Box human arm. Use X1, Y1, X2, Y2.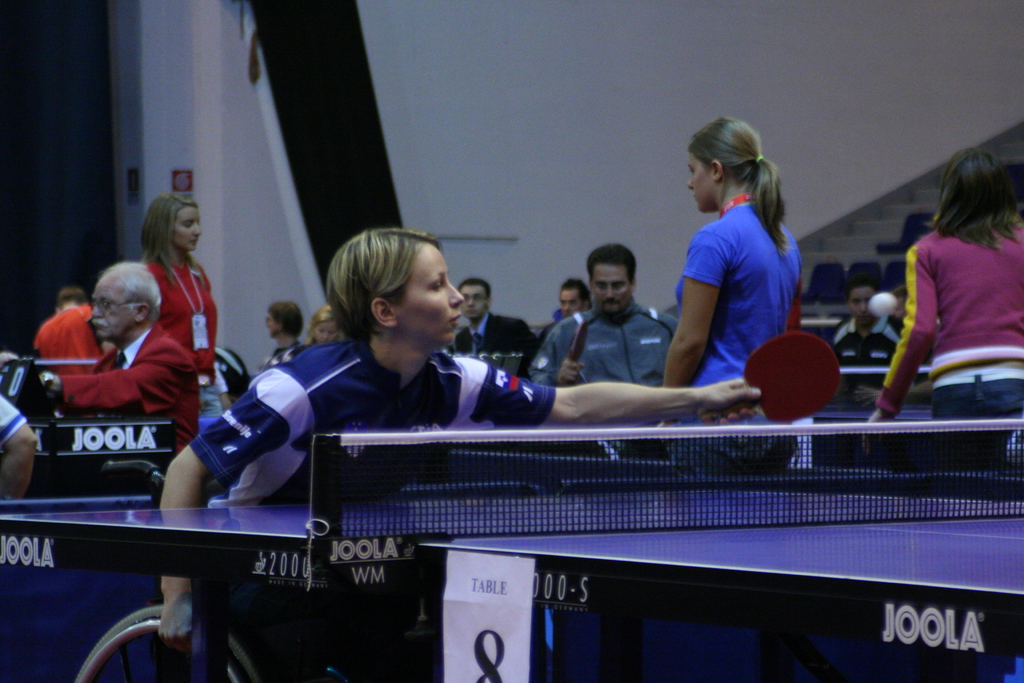
157, 372, 301, 642.
